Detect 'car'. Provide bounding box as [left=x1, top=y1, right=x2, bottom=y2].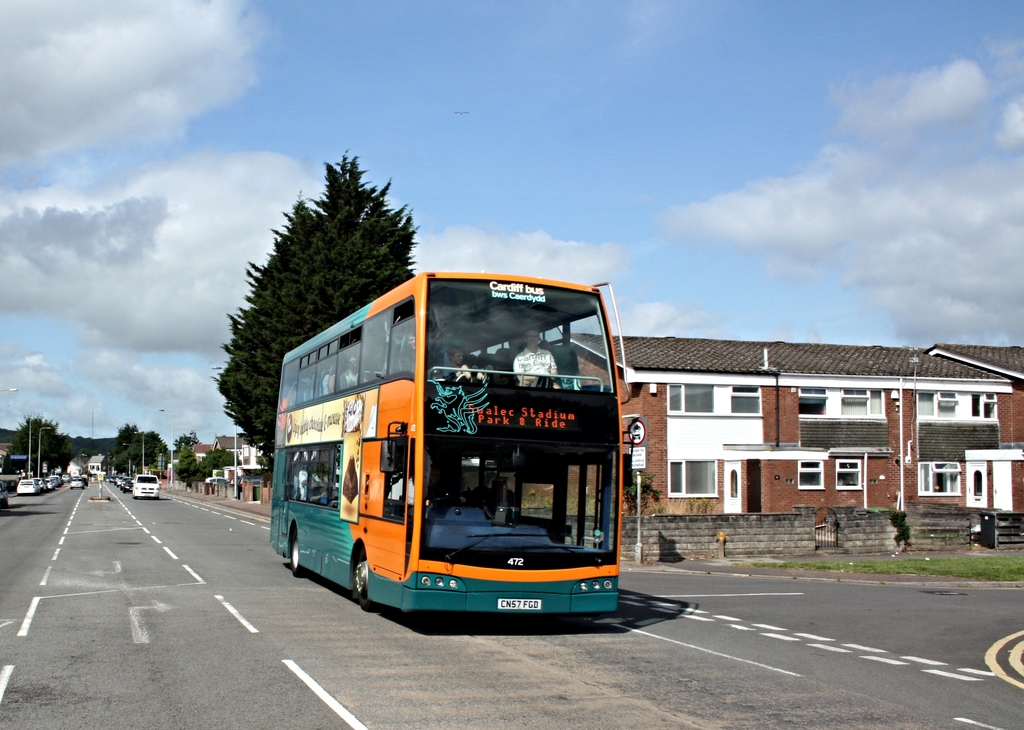
[left=131, top=476, right=163, bottom=502].
